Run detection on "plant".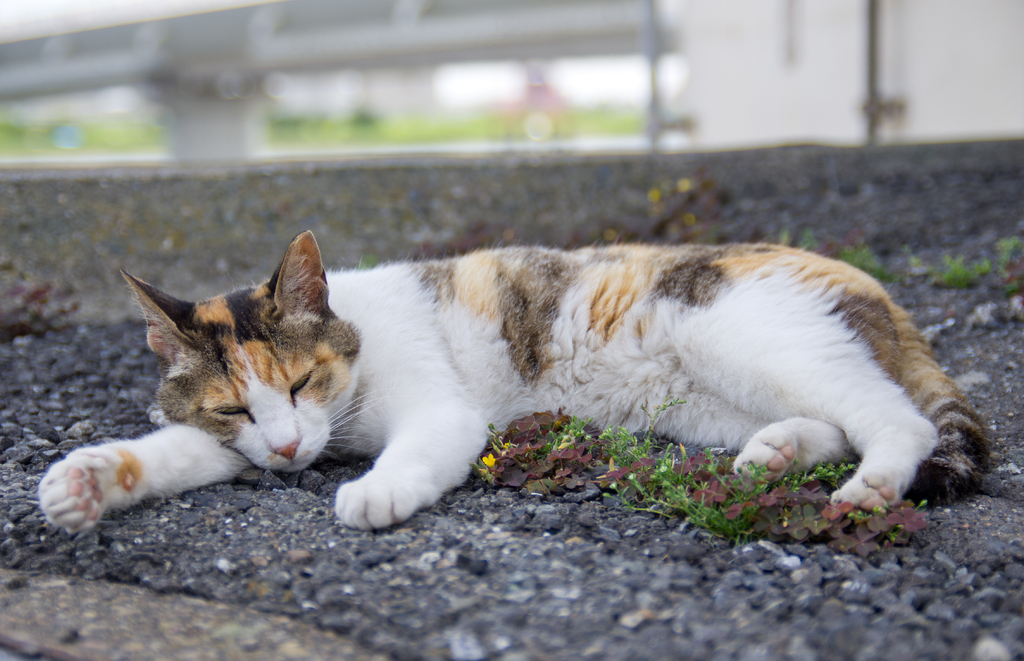
Result: bbox(479, 383, 966, 543).
